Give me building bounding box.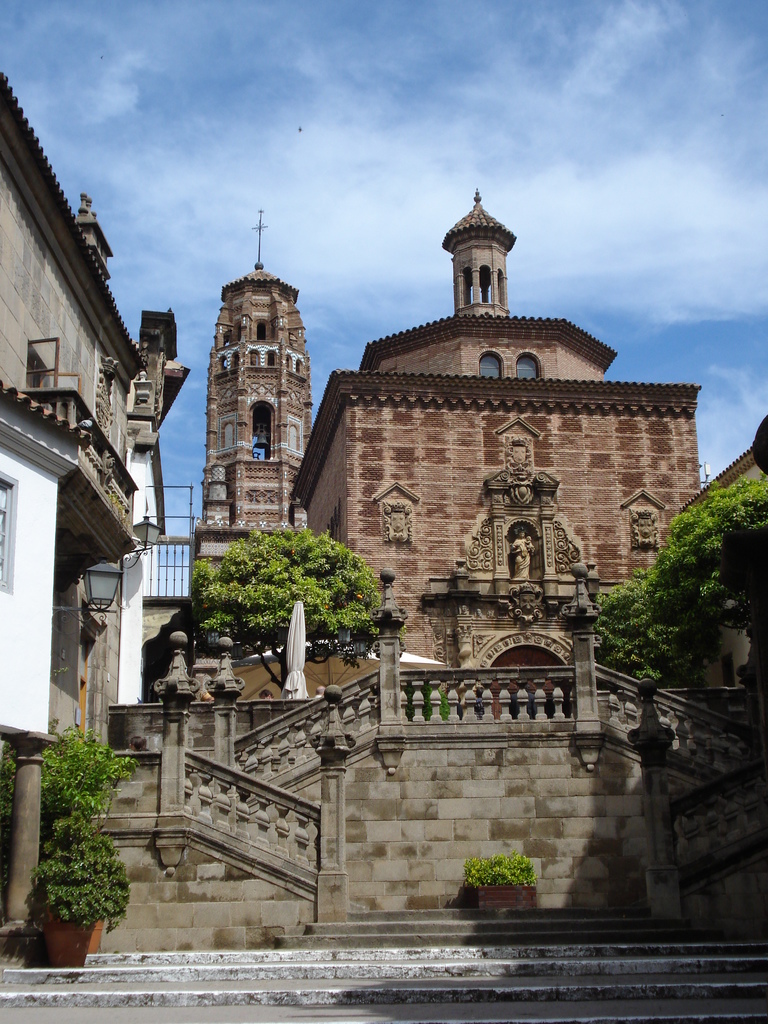
{"left": 107, "top": 310, "right": 189, "bottom": 703}.
